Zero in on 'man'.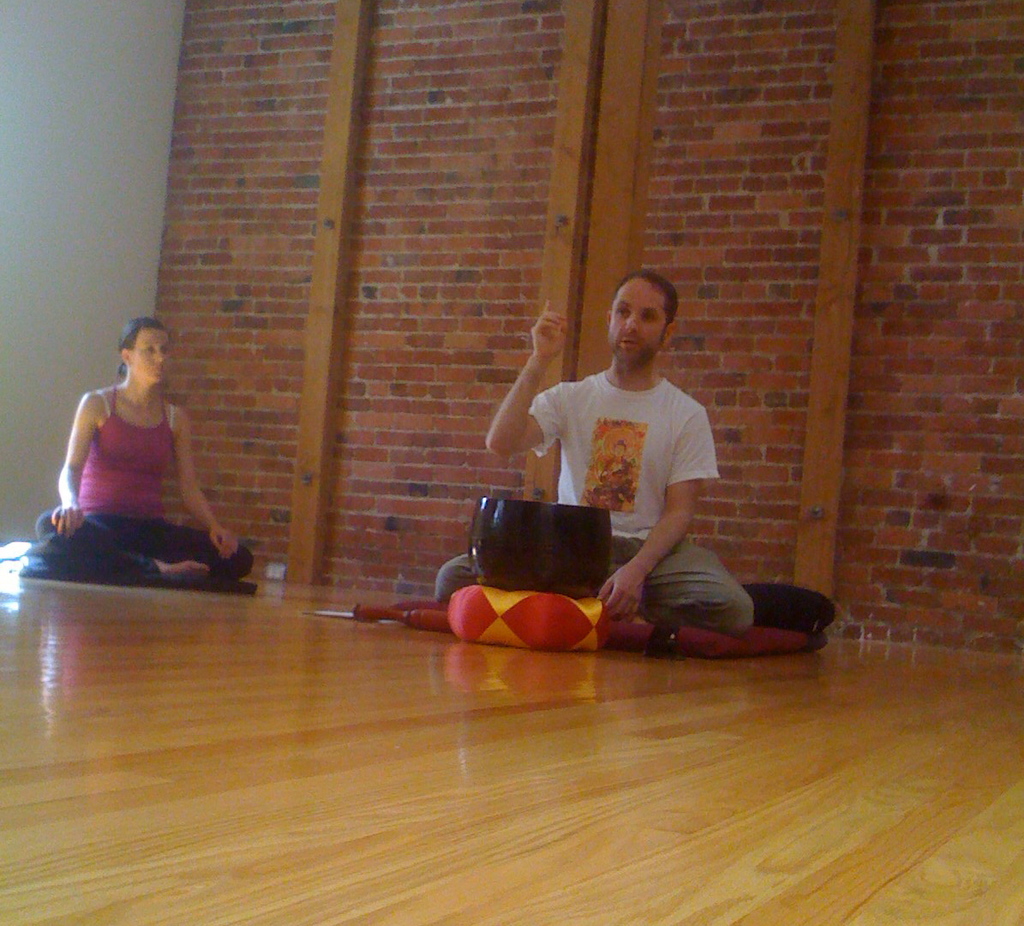
Zeroed in: left=437, top=270, right=753, bottom=642.
